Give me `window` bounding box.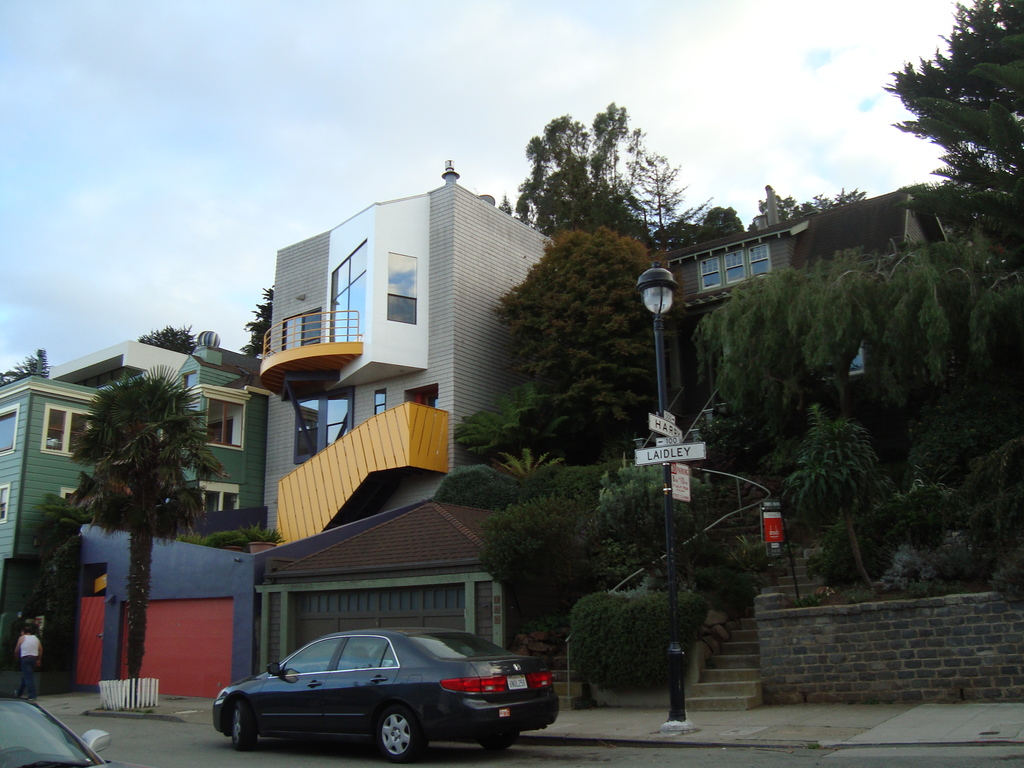
<region>0, 404, 17, 458</region>.
